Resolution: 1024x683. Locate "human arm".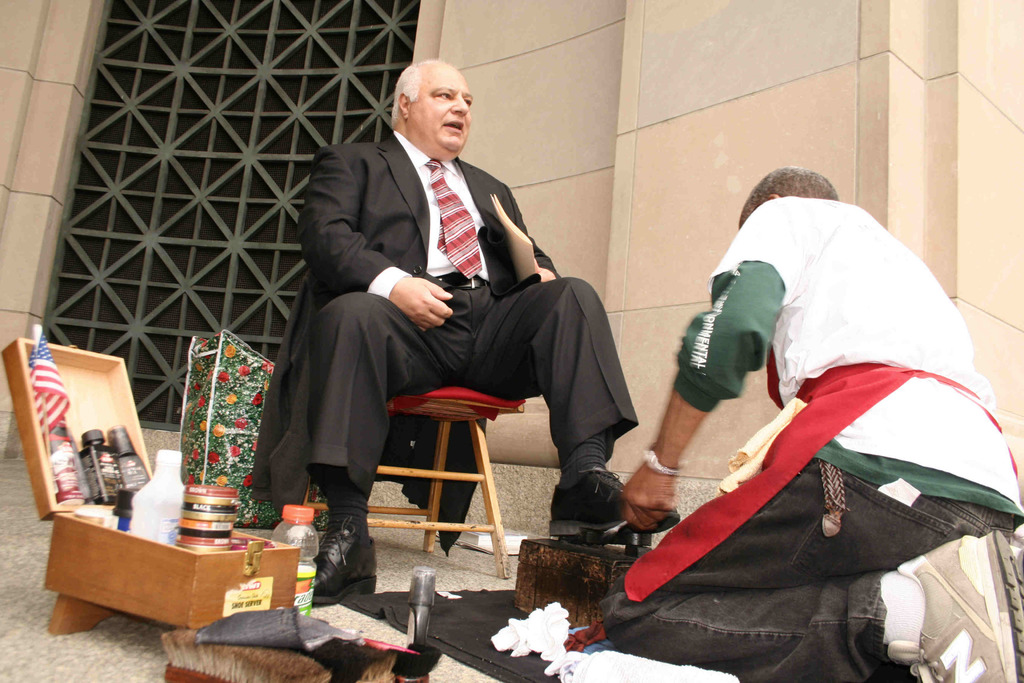
bbox=(506, 181, 561, 290).
